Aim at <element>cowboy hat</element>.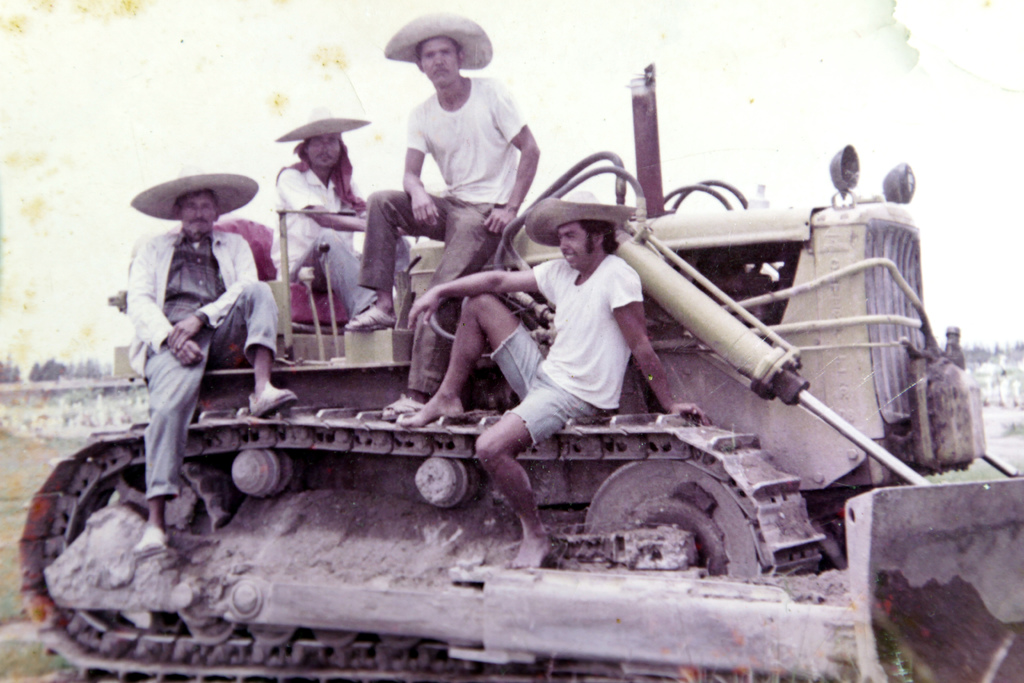
Aimed at crop(132, 164, 252, 218).
